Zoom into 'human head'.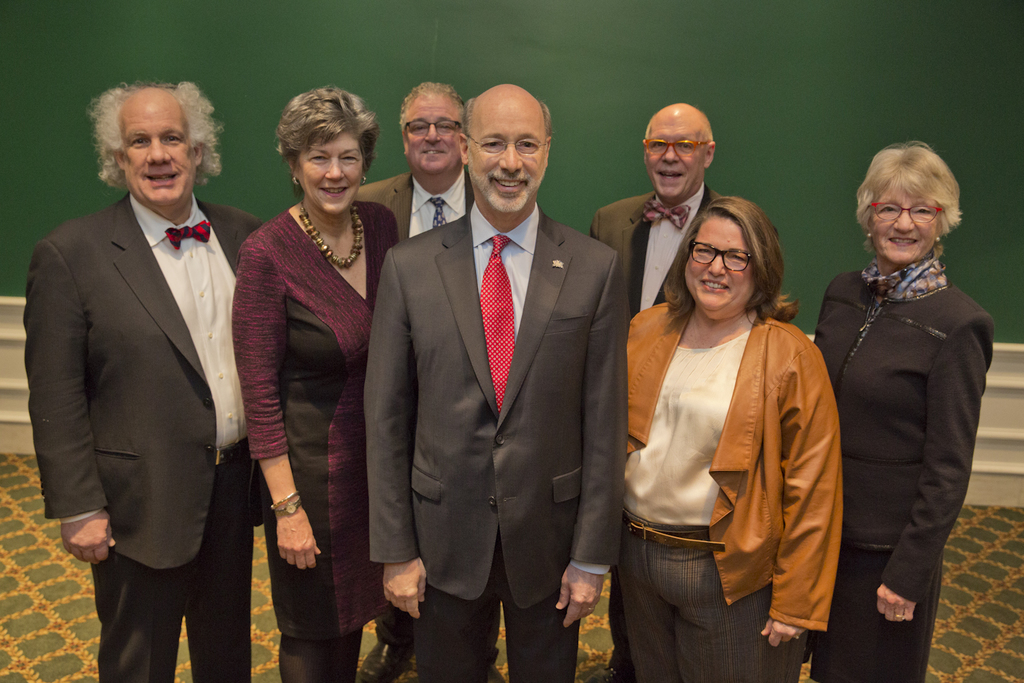
Zoom target: bbox(454, 78, 556, 215).
